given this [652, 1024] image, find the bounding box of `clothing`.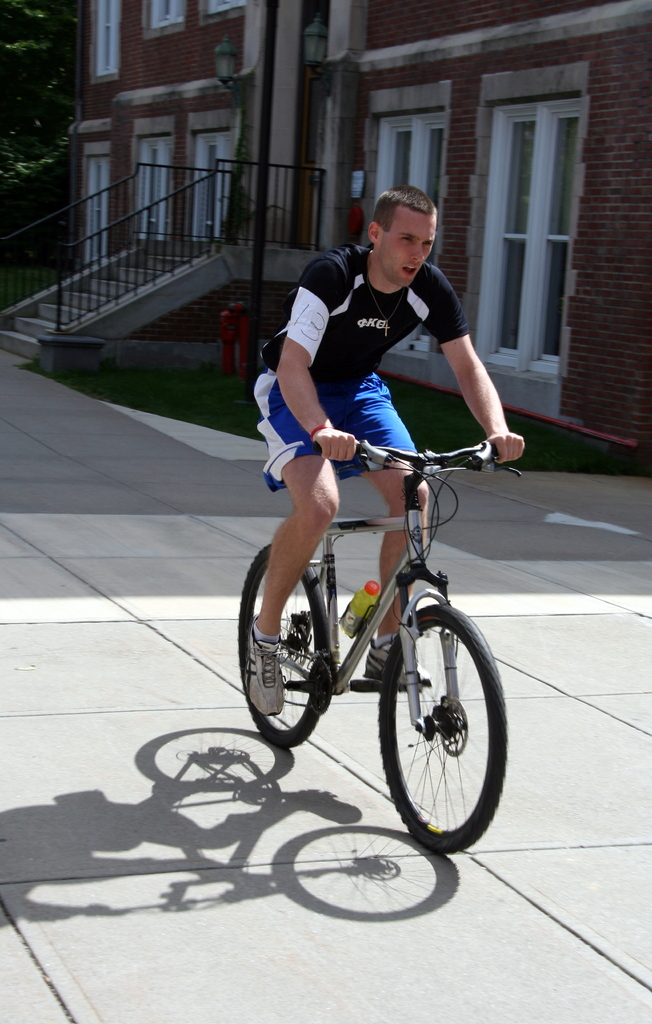
254:242:470:492.
